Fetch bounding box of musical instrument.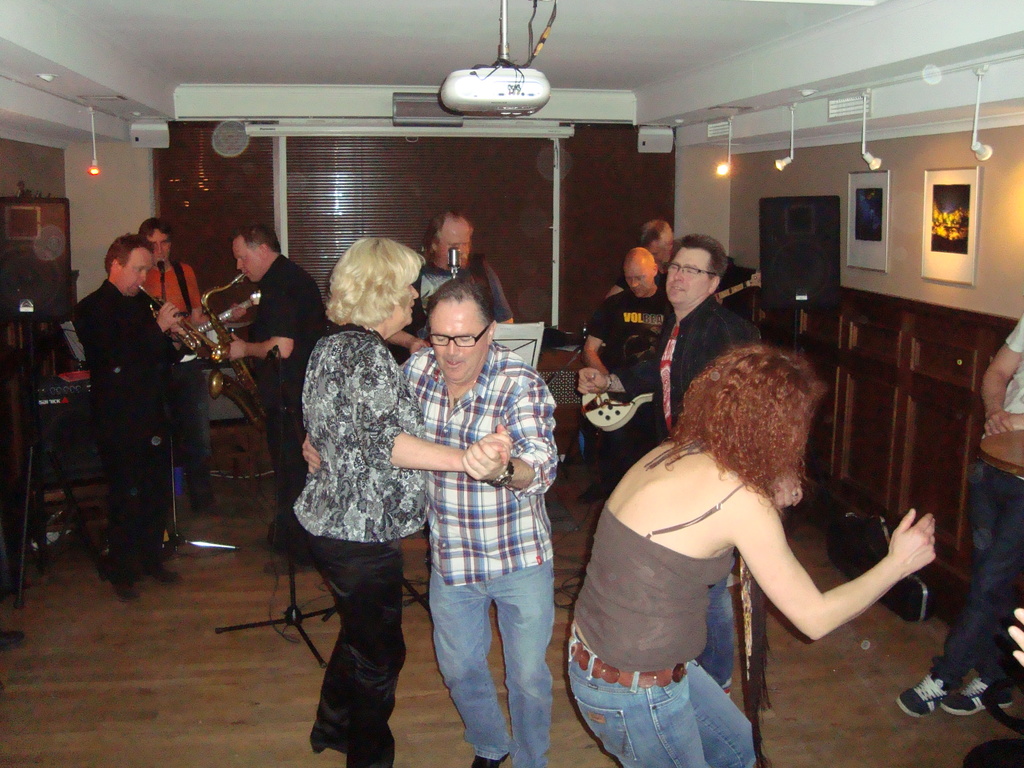
Bbox: (left=174, top=287, right=267, bottom=359).
